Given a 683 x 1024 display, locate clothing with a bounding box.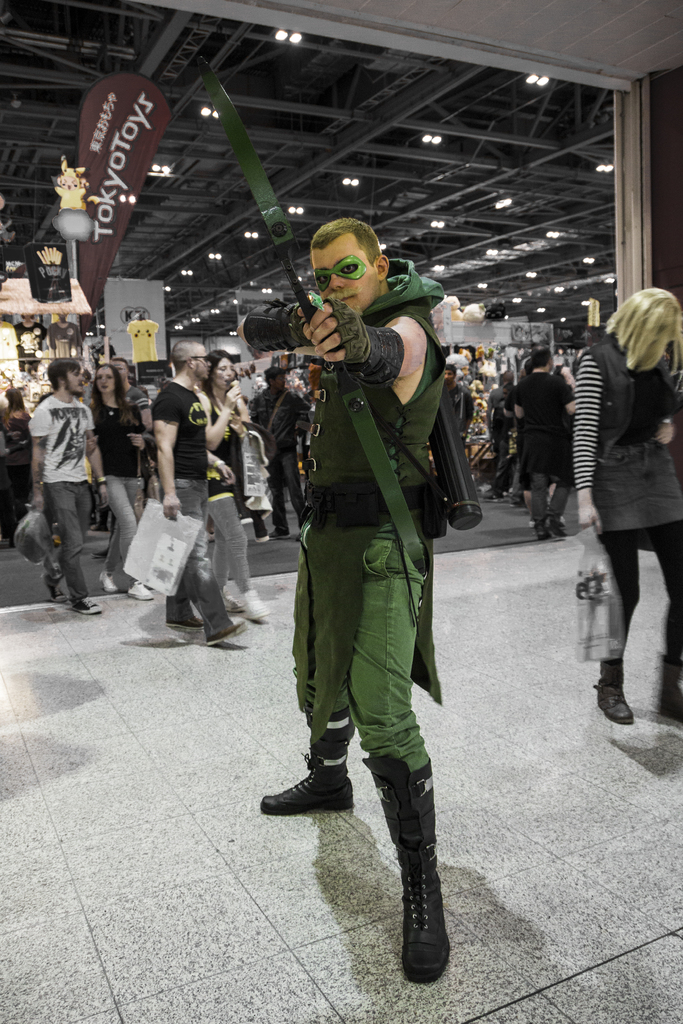
Located: [left=148, top=378, right=234, bottom=641].
